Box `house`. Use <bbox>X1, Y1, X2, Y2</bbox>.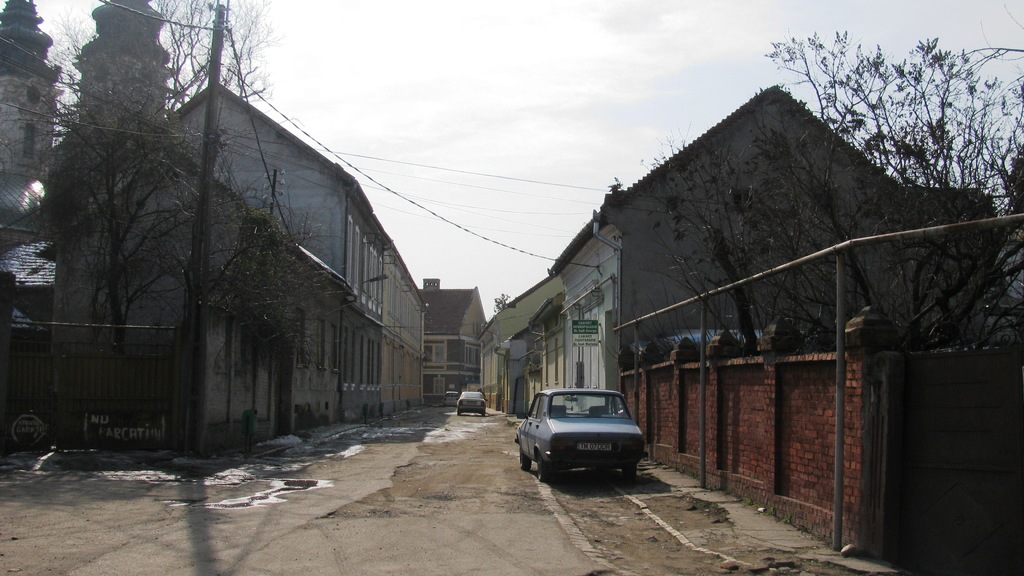
<bbox>33, 147, 360, 417</bbox>.
